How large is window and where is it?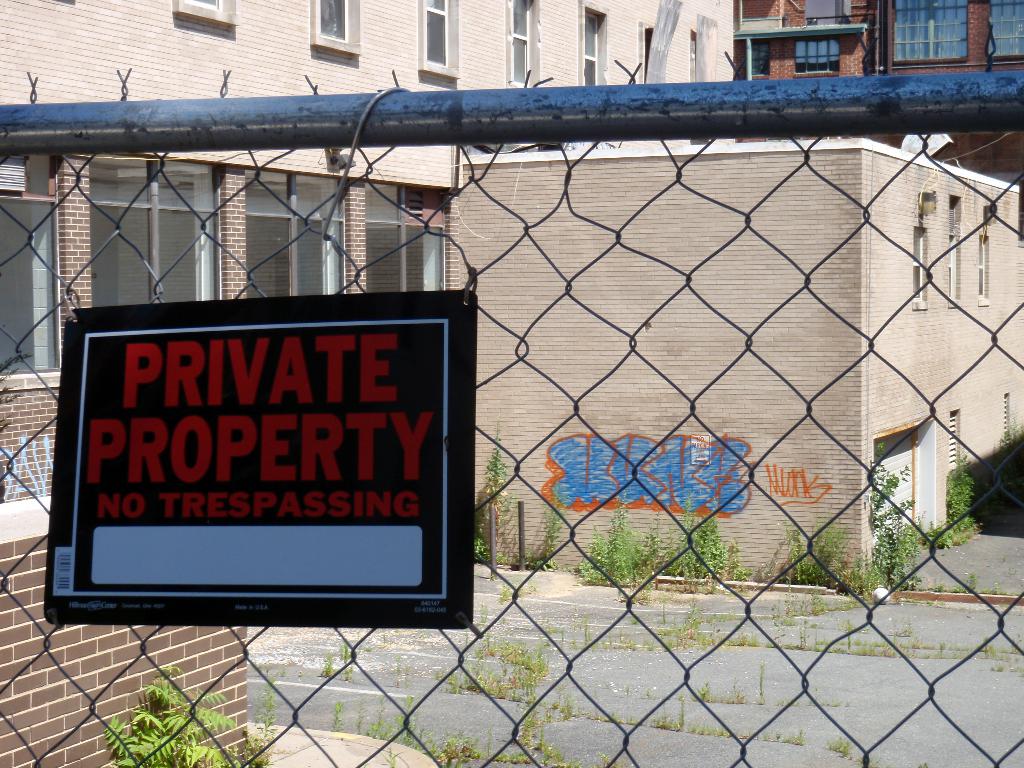
Bounding box: 912, 227, 928, 309.
